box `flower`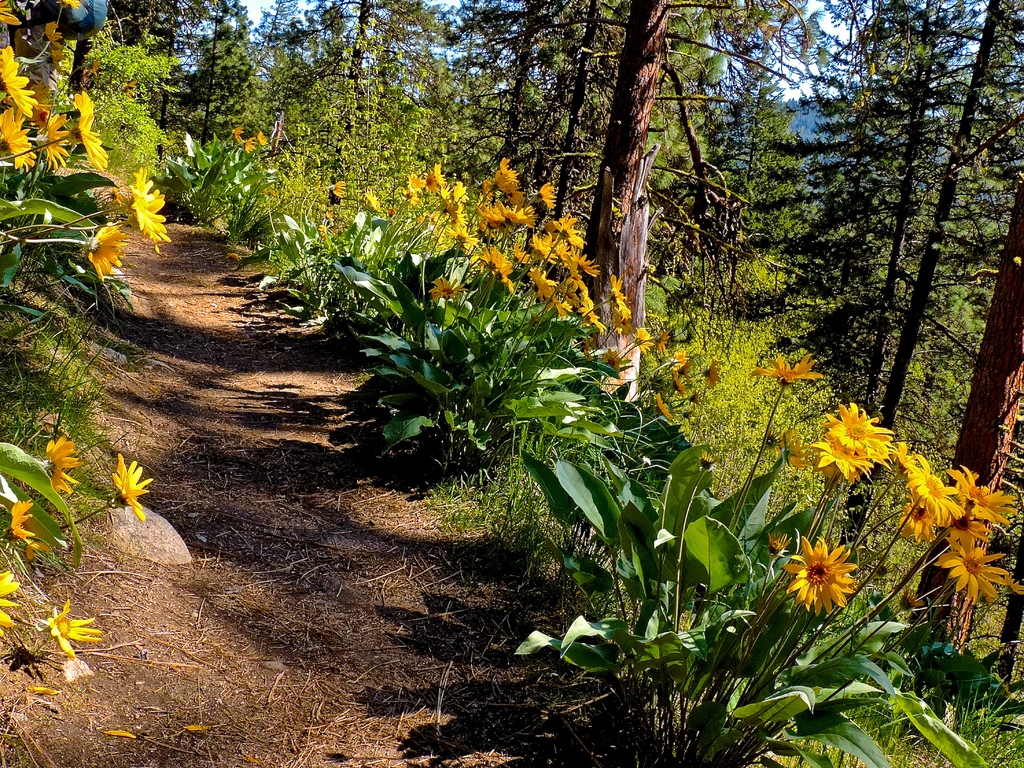
l=1007, t=571, r=1021, b=597
